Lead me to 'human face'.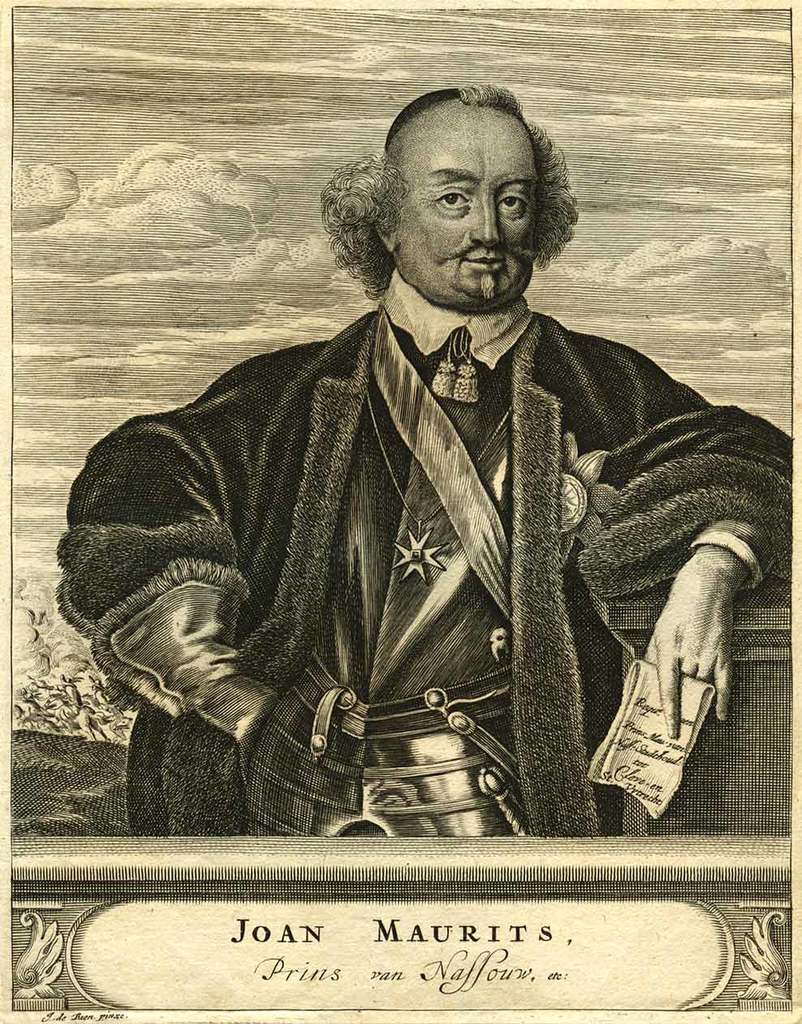
Lead to <region>391, 105, 543, 306</region>.
